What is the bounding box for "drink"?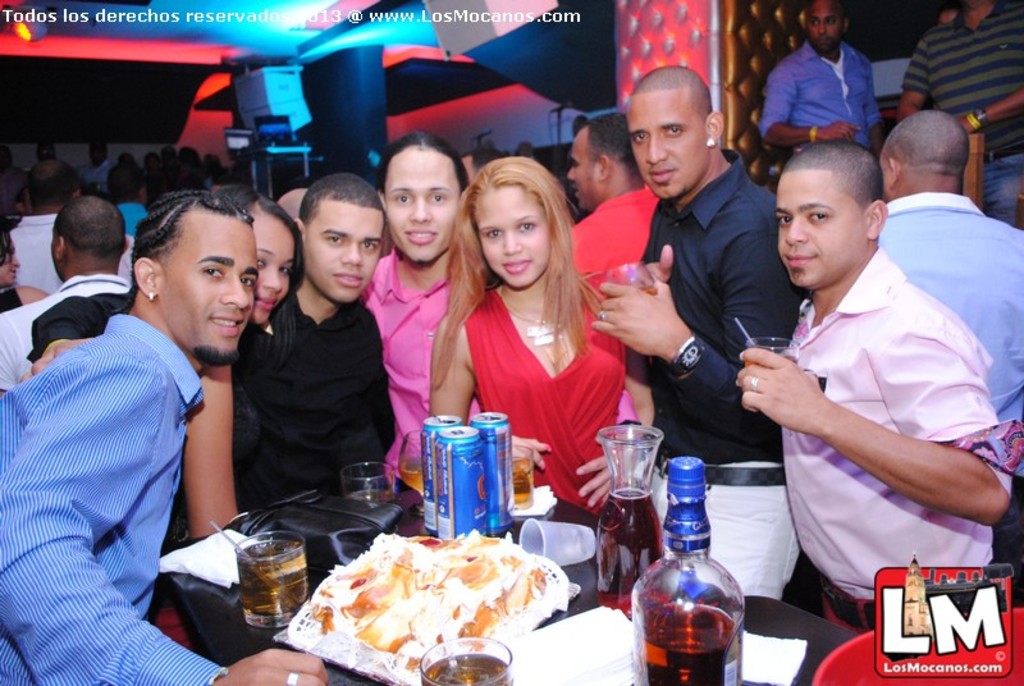
box(628, 600, 742, 685).
